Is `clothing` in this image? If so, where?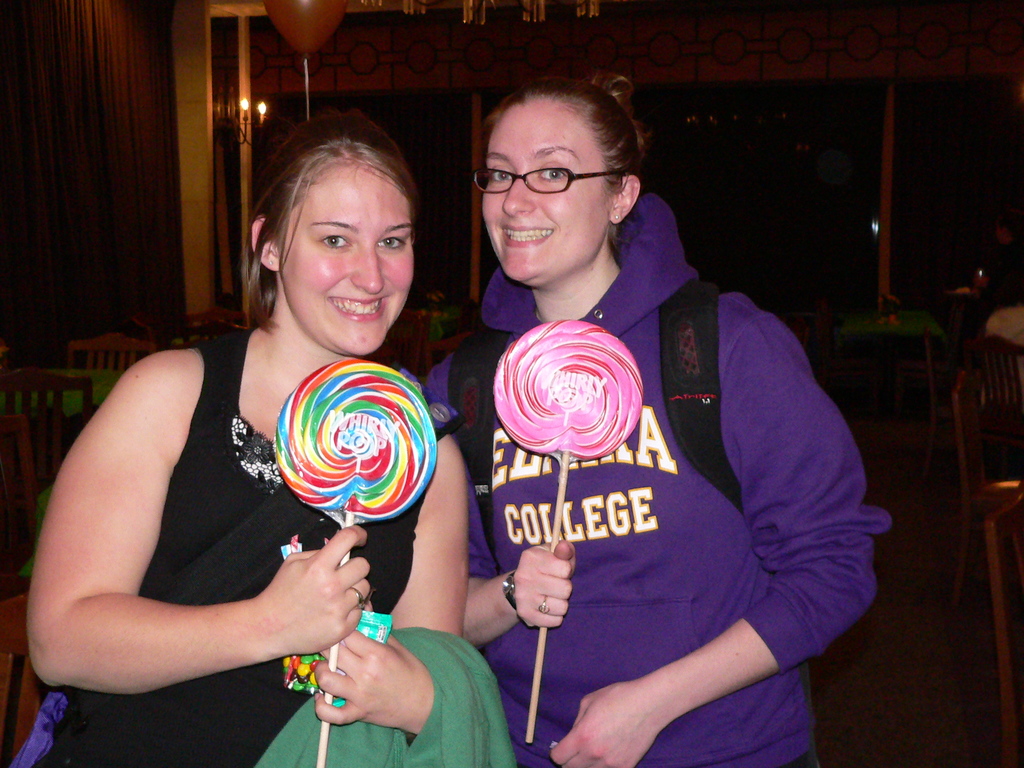
Yes, at 1 319 451 767.
